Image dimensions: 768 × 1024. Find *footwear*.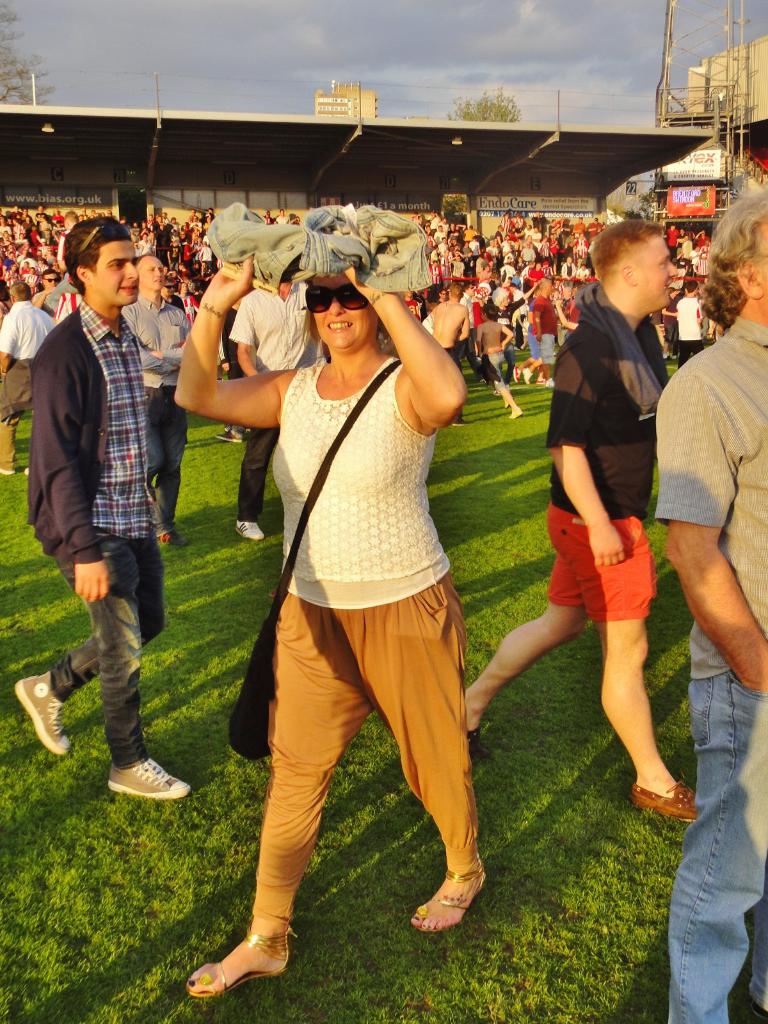
crop(22, 465, 31, 477).
